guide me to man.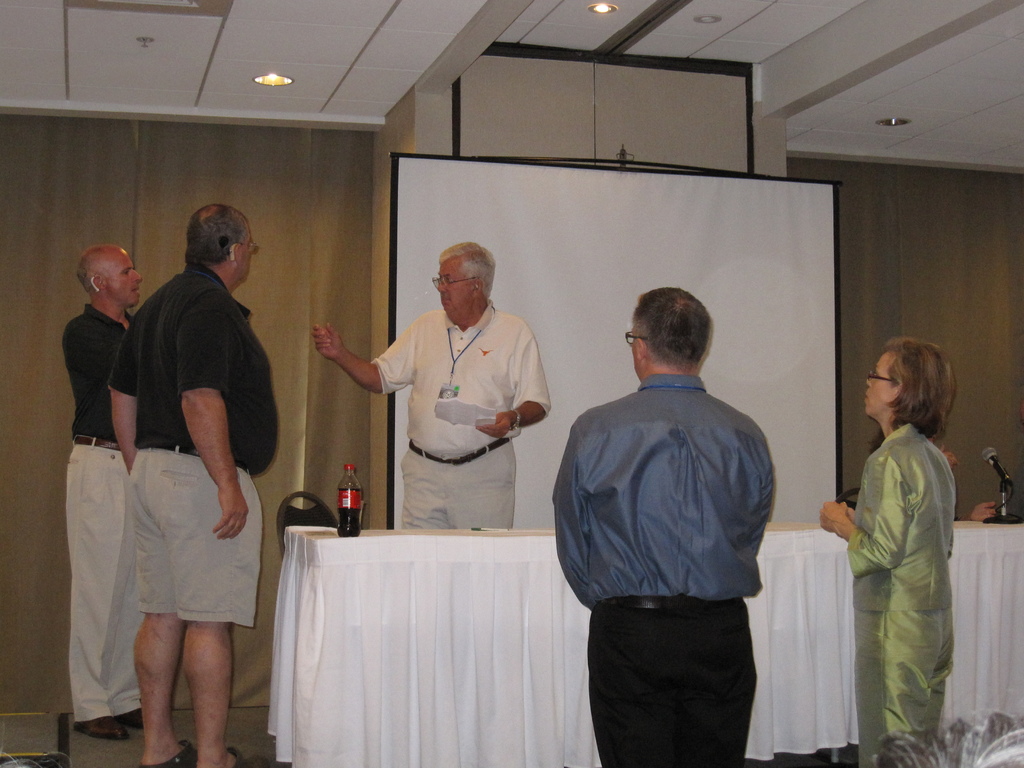
Guidance: (310,236,553,532).
